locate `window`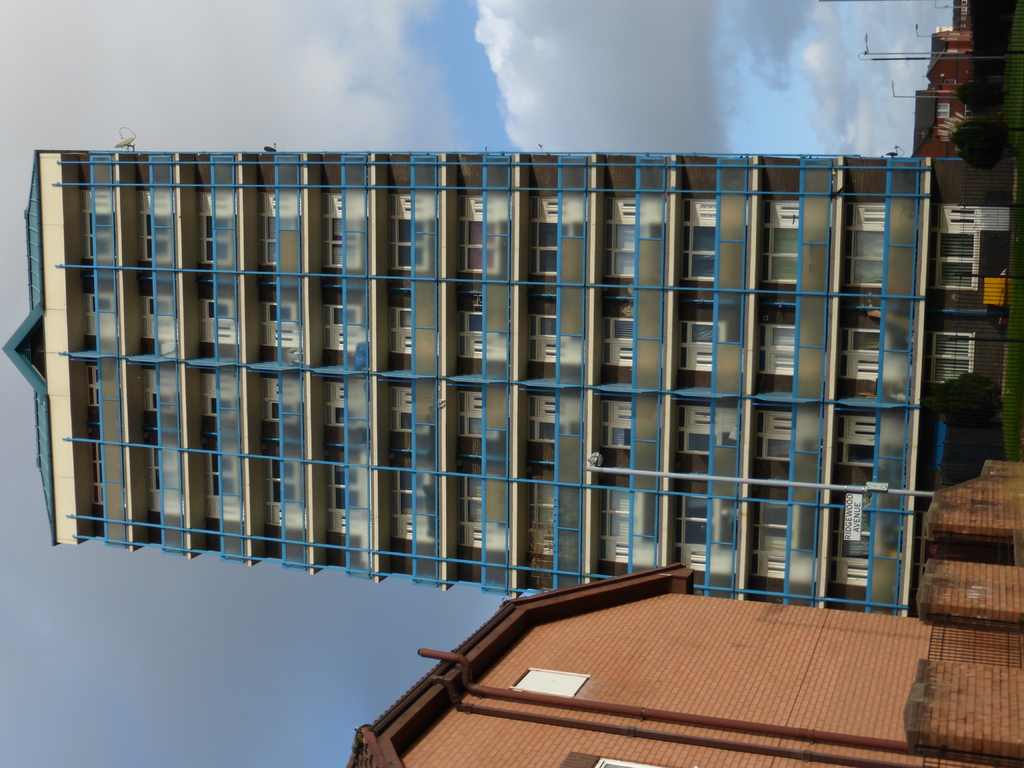
682,323,726,344
